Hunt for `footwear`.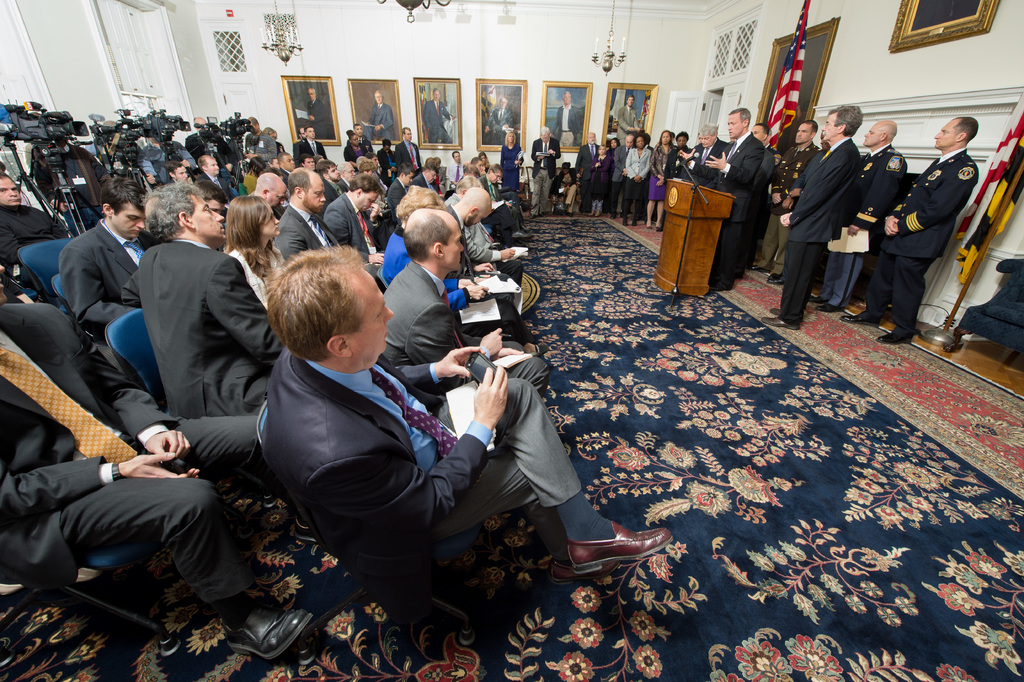
Hunted down at rect(631, 216, 637, 227).
